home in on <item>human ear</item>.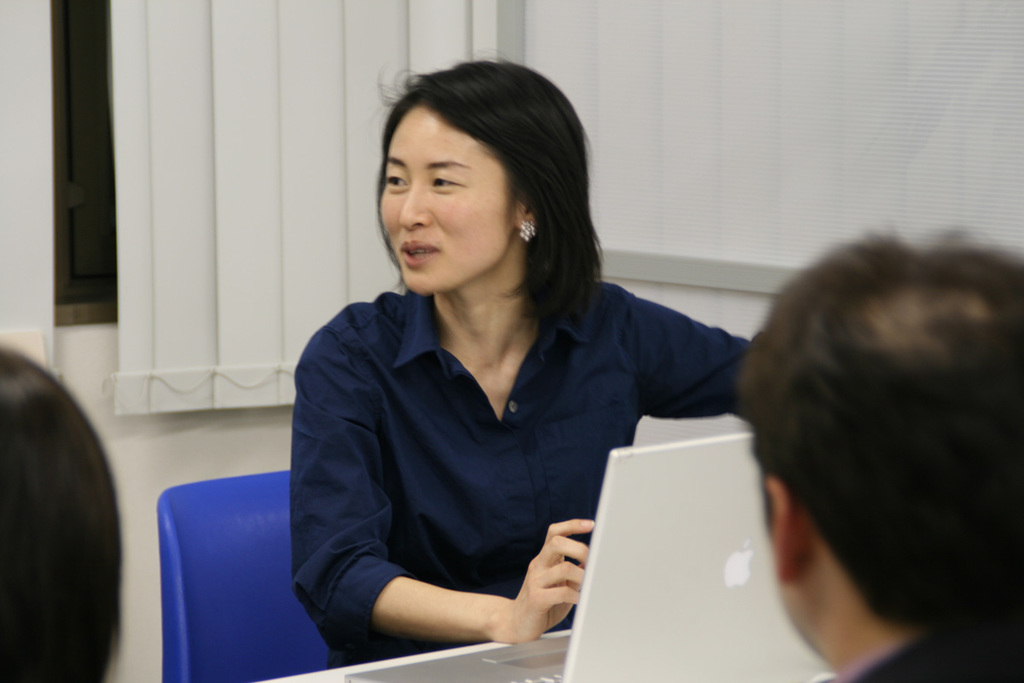
Homed in at region(768, 472, 811, 590).
